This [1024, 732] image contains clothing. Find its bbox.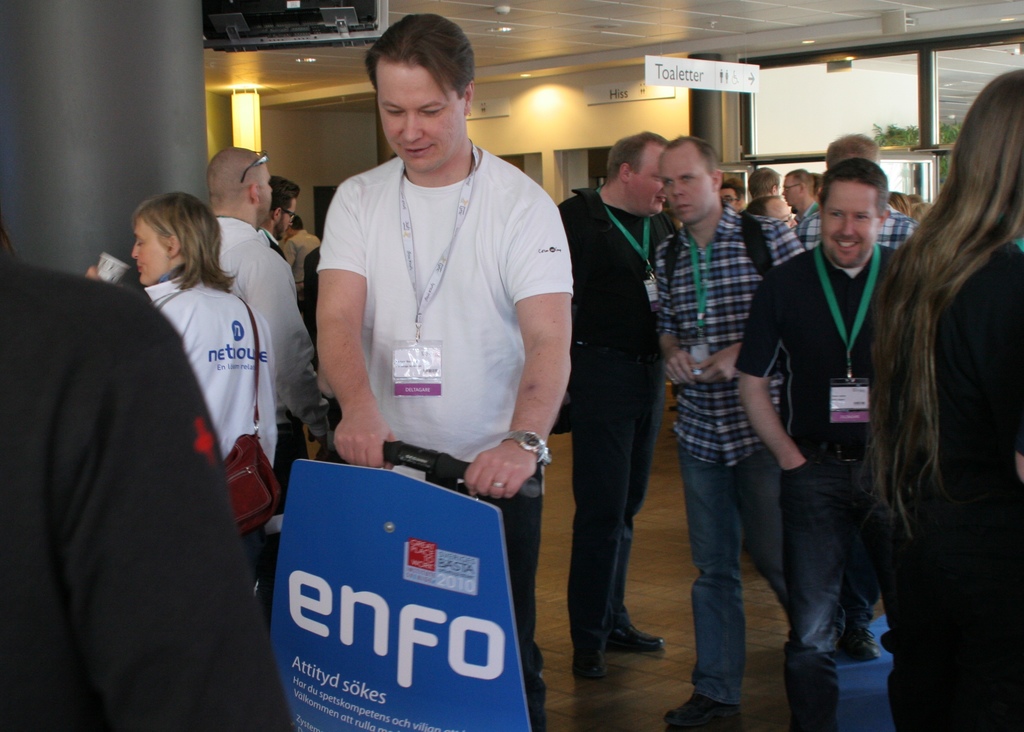
(left=884, top=235, right=1023, bottom=731).
